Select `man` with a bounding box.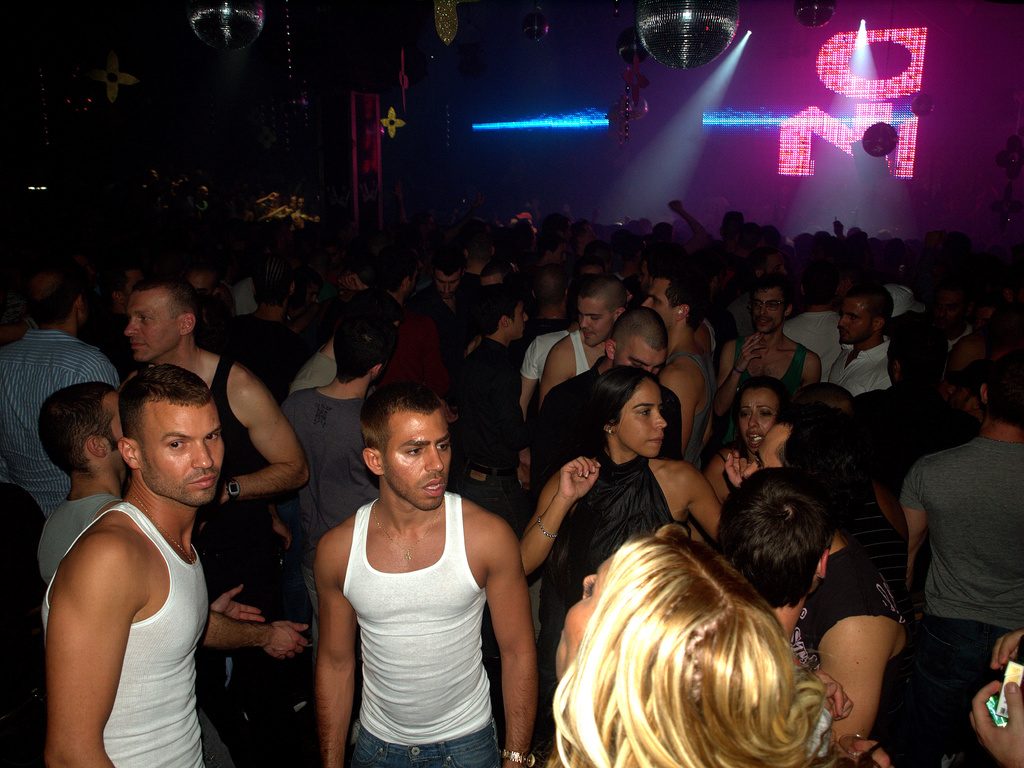
Rect(895, 361, 1023, 767).
